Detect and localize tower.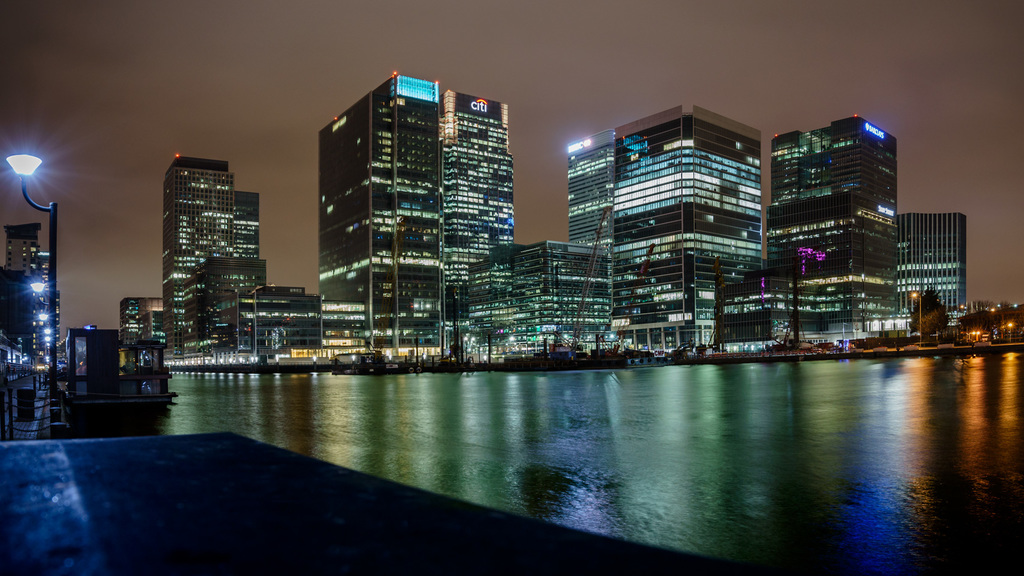
Localized at left=567, top=132, right=614, bottom=312.
